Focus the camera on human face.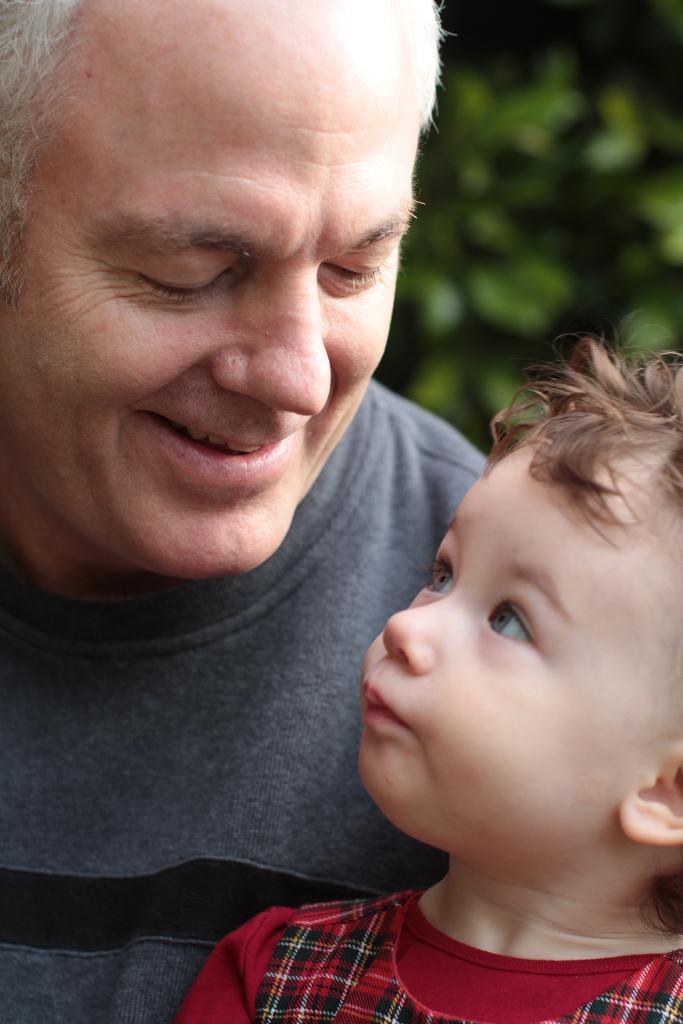
Focus region: <bbox>0, 26, 420, 577</bbox>.
